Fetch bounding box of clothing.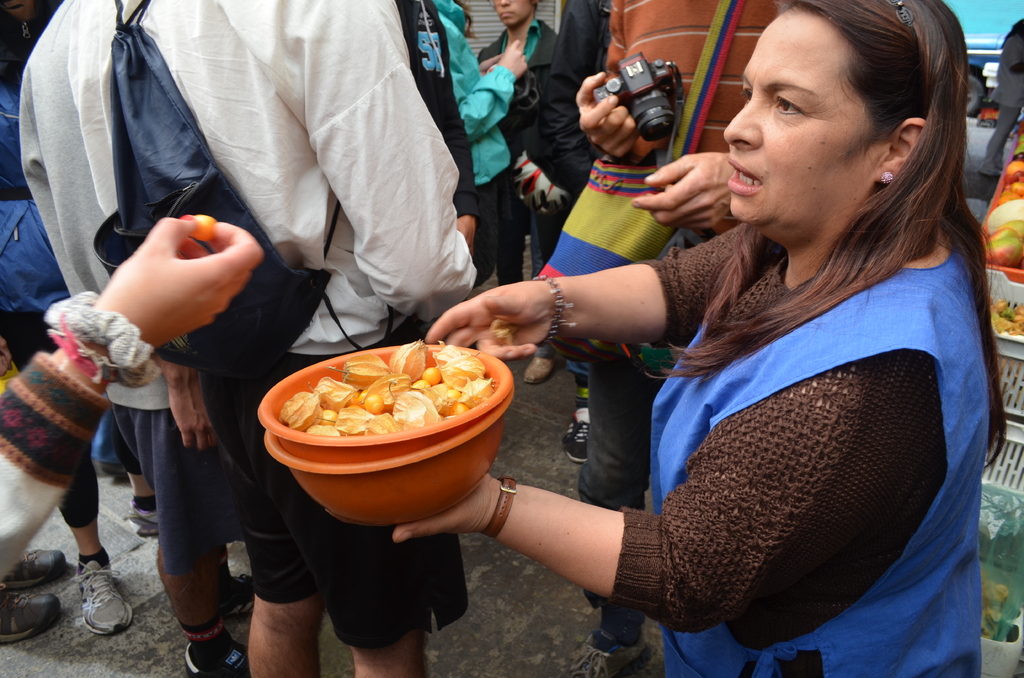
Bbox: 200 361 494 653.
